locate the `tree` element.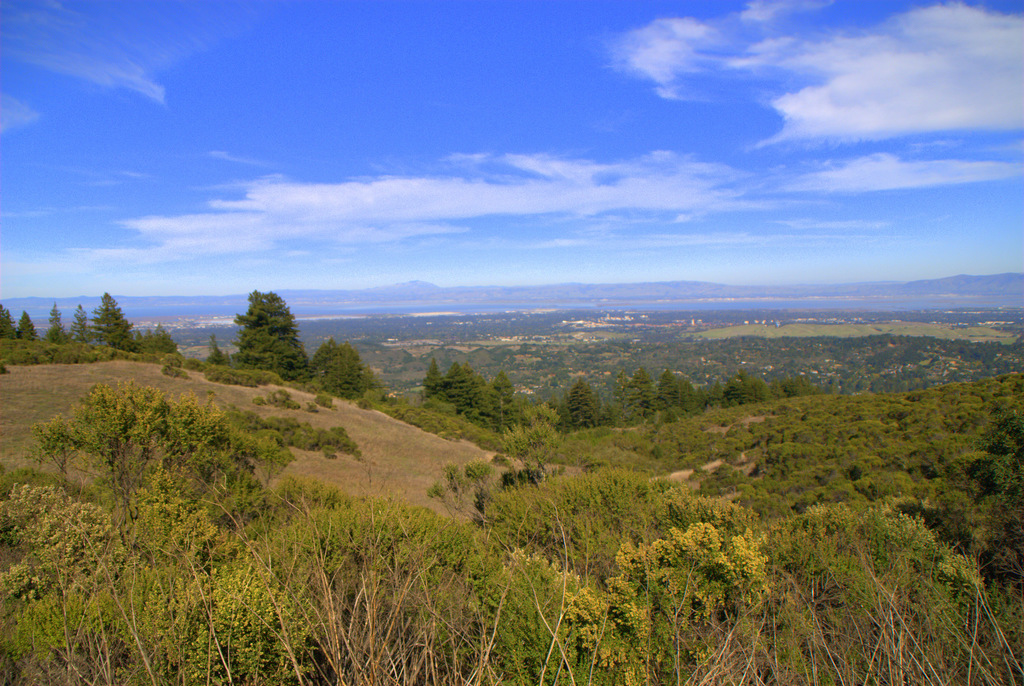
Element bbox: bbox=[152, 331, 176, 358].
